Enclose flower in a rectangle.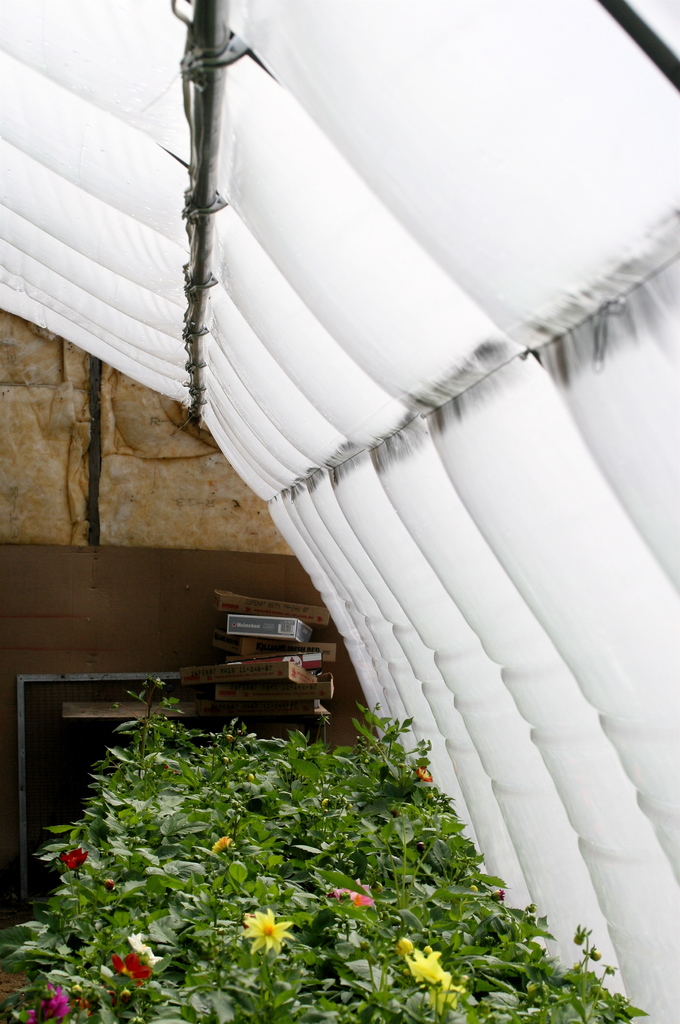
l=107, t=947, r=154, b=980.
